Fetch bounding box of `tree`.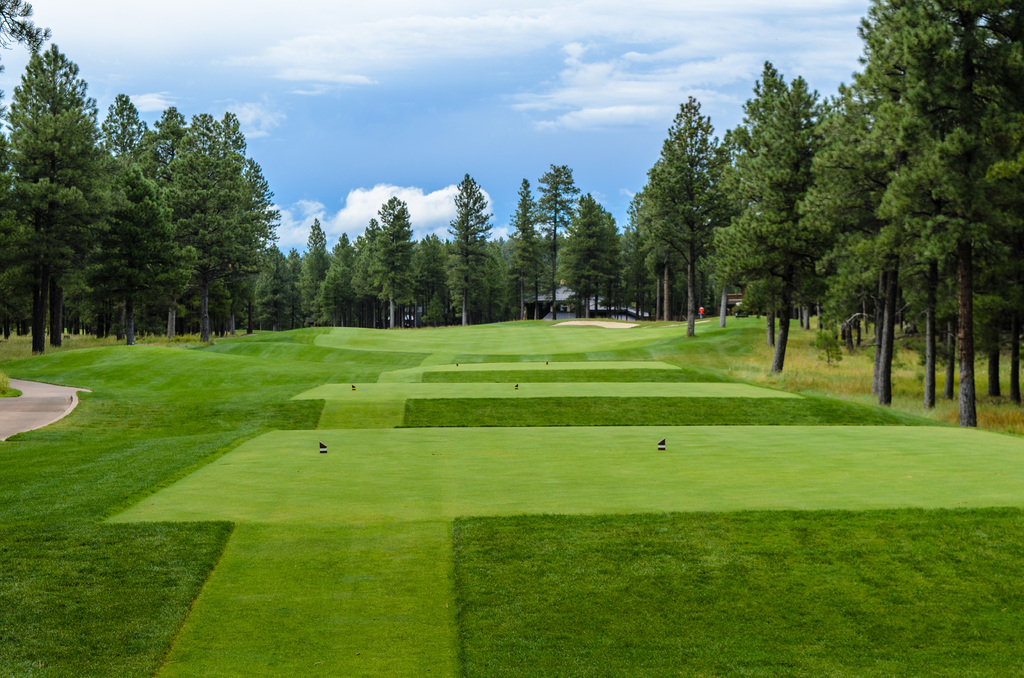
Bbox: crop(348, 214, 383, 245).
